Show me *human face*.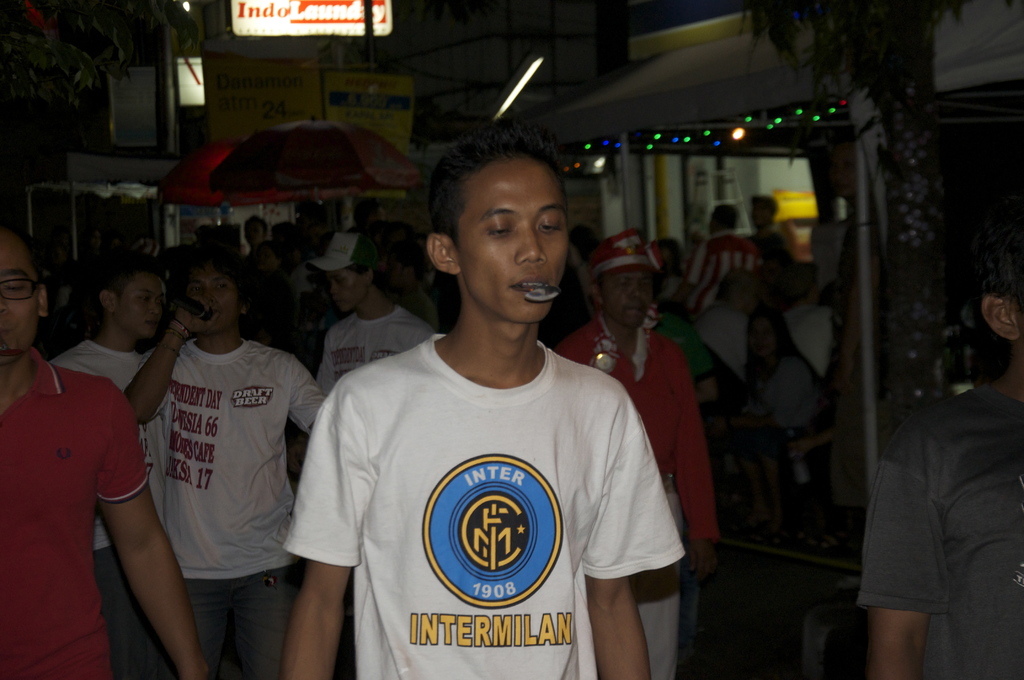
*human face* is here: select_region(0, 233, 36, 358).
